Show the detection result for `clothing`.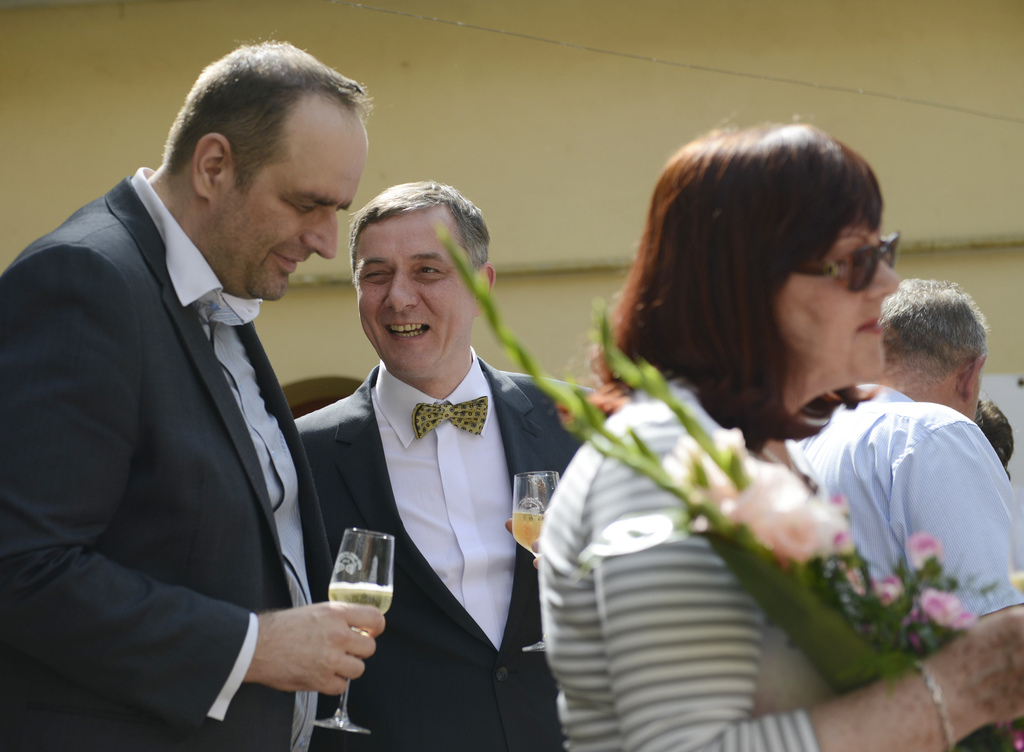
17/122/340/751.
